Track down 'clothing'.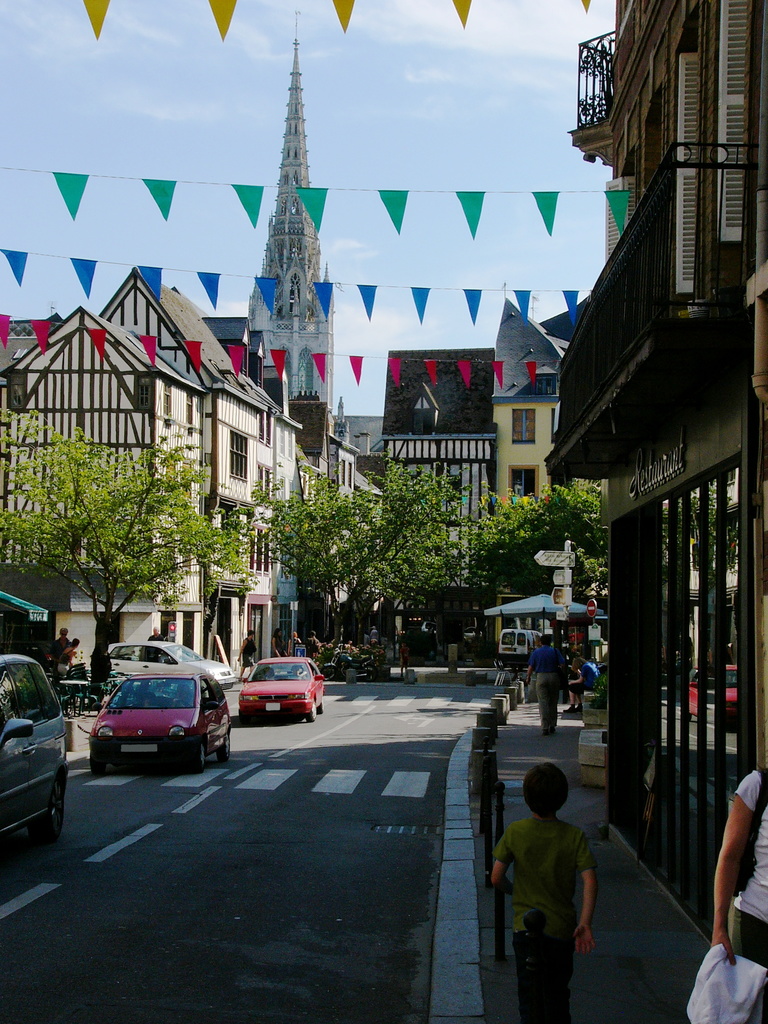
Tracked to <region>577, 659, 602, 691</region>.
